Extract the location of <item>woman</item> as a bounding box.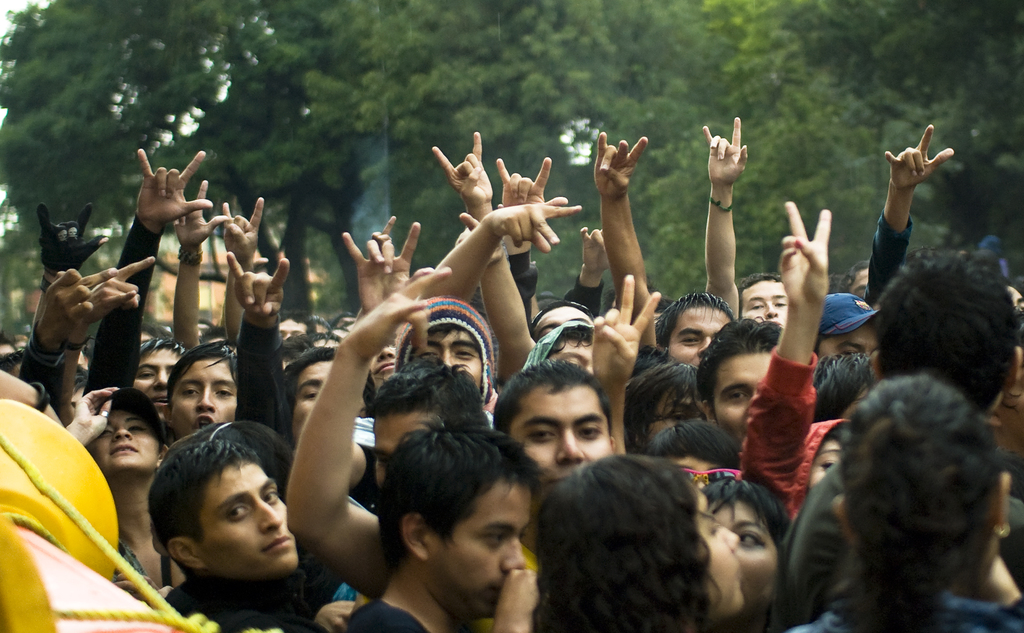
pyautogui.locateOnScreen(68, 392, 172, 583).
